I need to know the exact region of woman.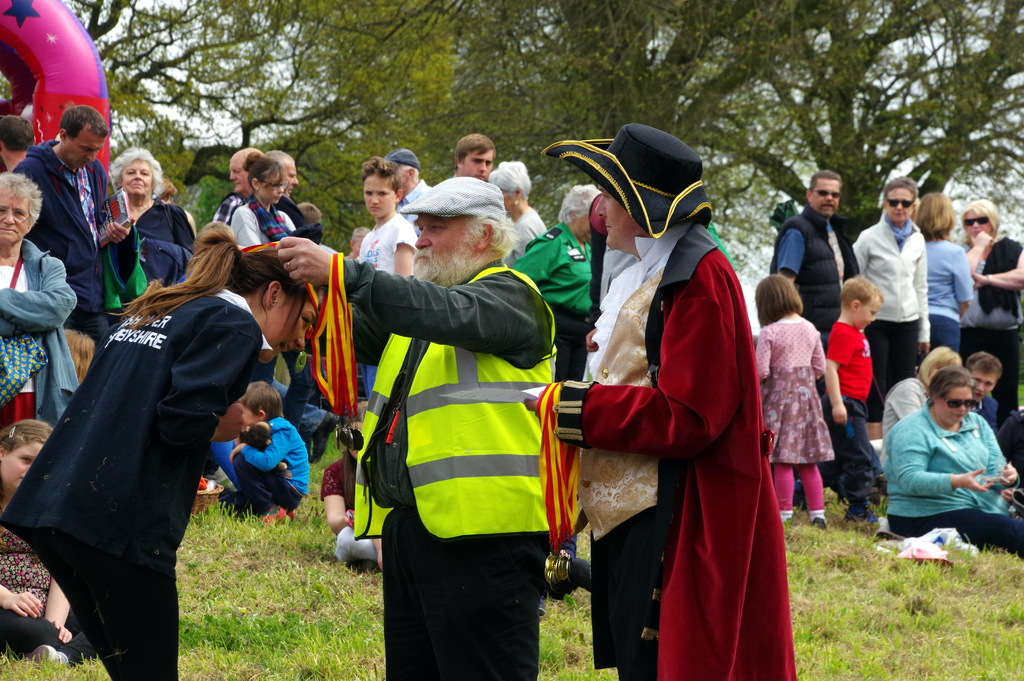
Region: [left=348, top=144, right=425, bottom=398].
